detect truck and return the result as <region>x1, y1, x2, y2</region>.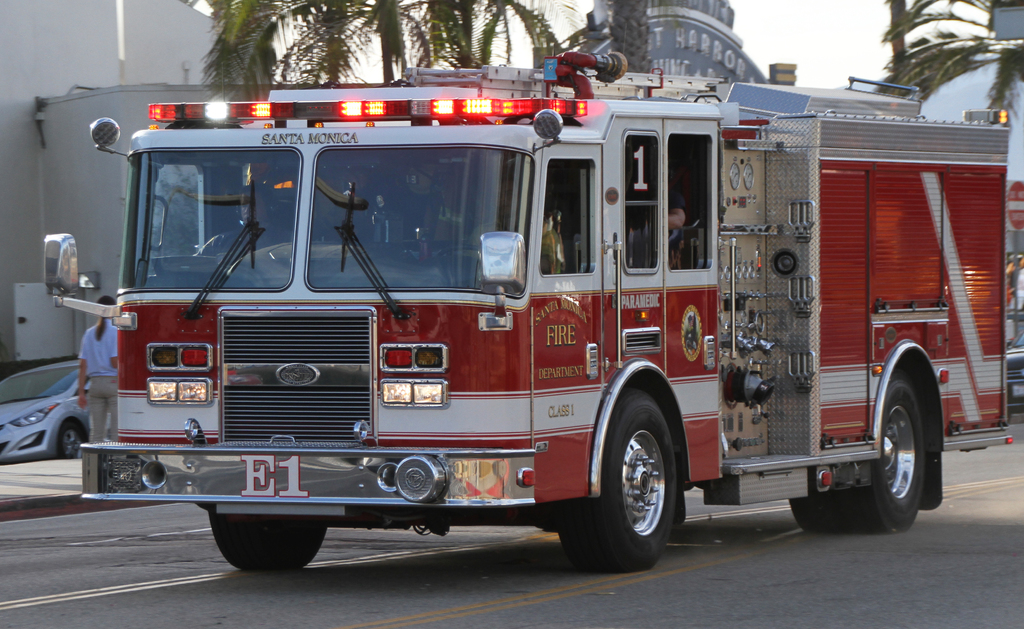
<region>40, 45, 1007, 566</region>.
